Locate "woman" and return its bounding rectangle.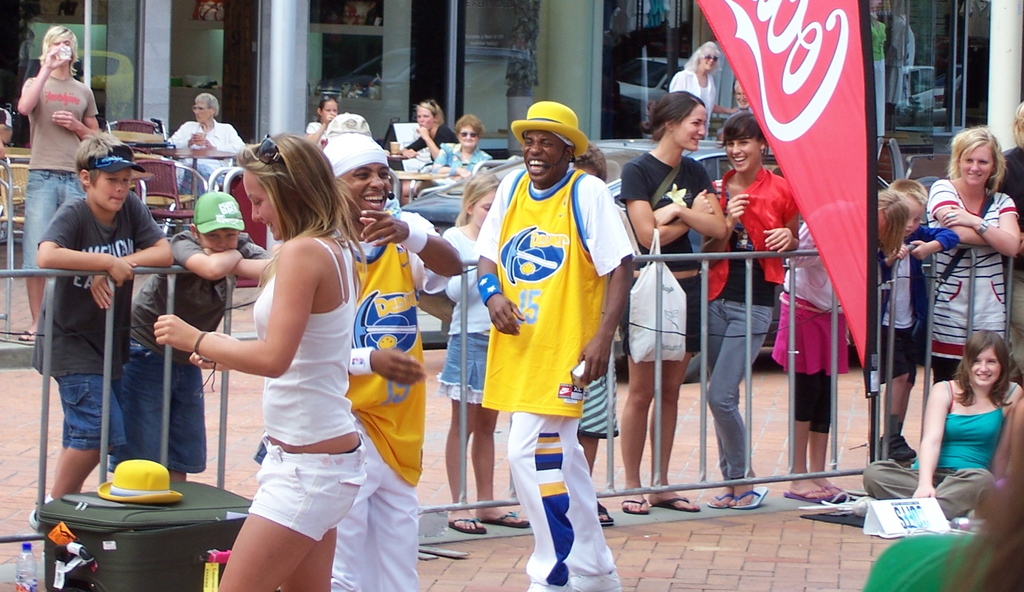
[x1=428, y1=112, x2=499, y2=182].
